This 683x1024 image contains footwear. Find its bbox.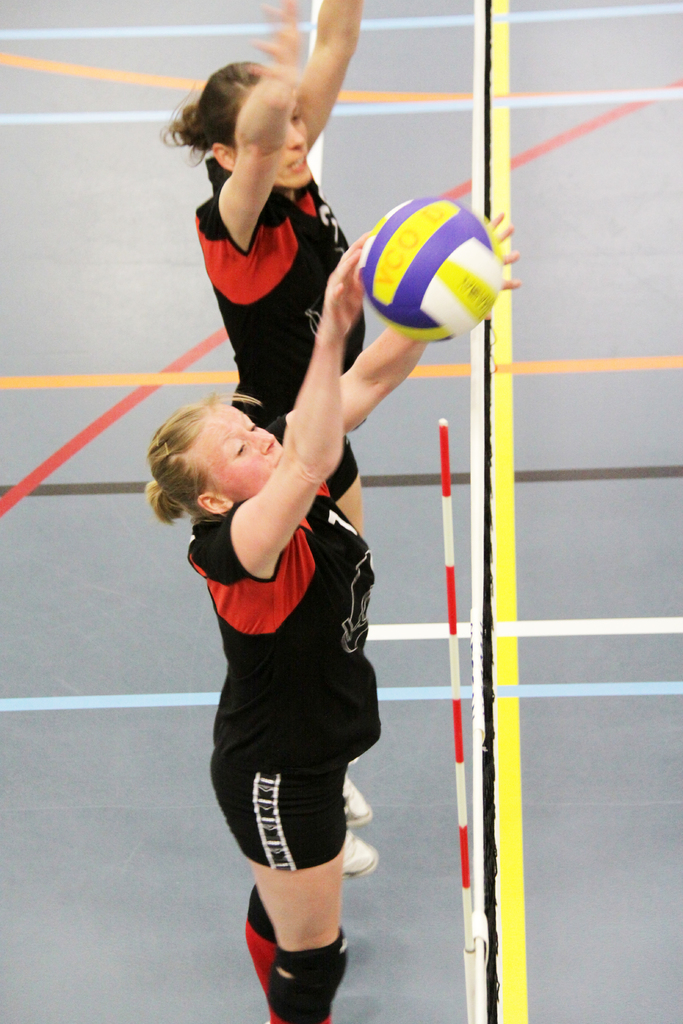
bbox(251, 941, 358, 1002).
